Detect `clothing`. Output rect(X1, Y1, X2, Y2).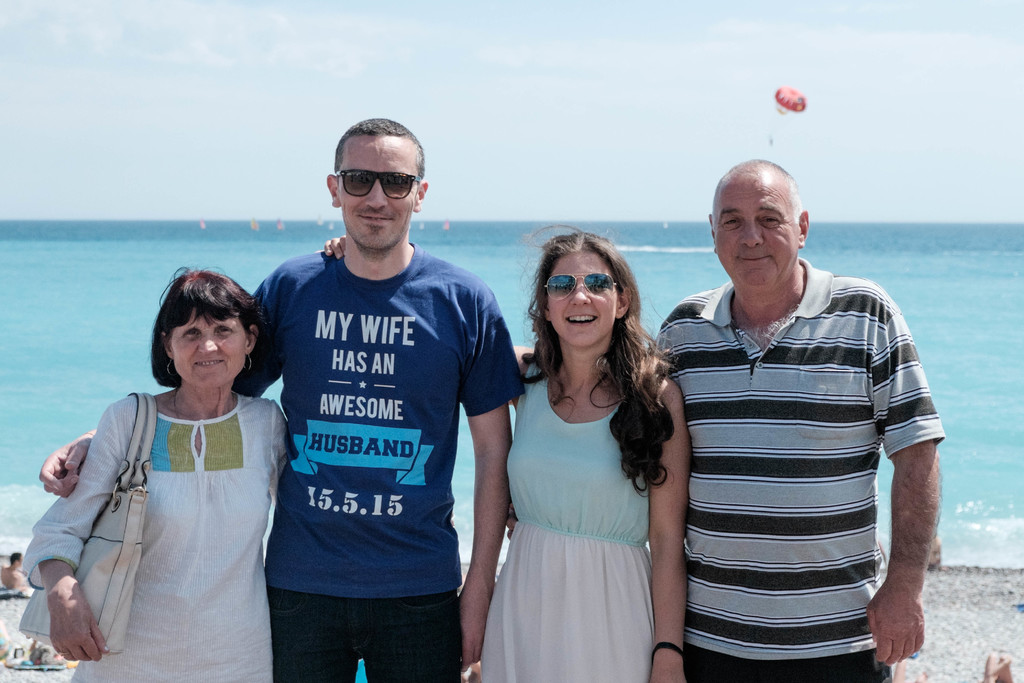
rect(20, 391, 291, 682).
